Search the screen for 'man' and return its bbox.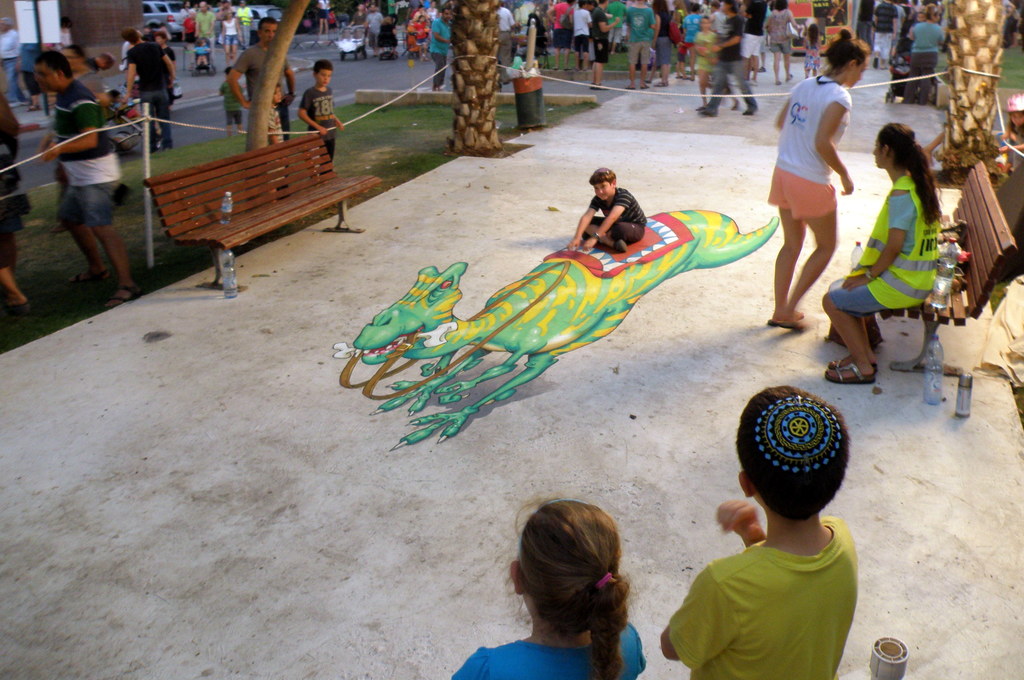
Found: <bbox>31, 51, 136, 306</bbox>.
